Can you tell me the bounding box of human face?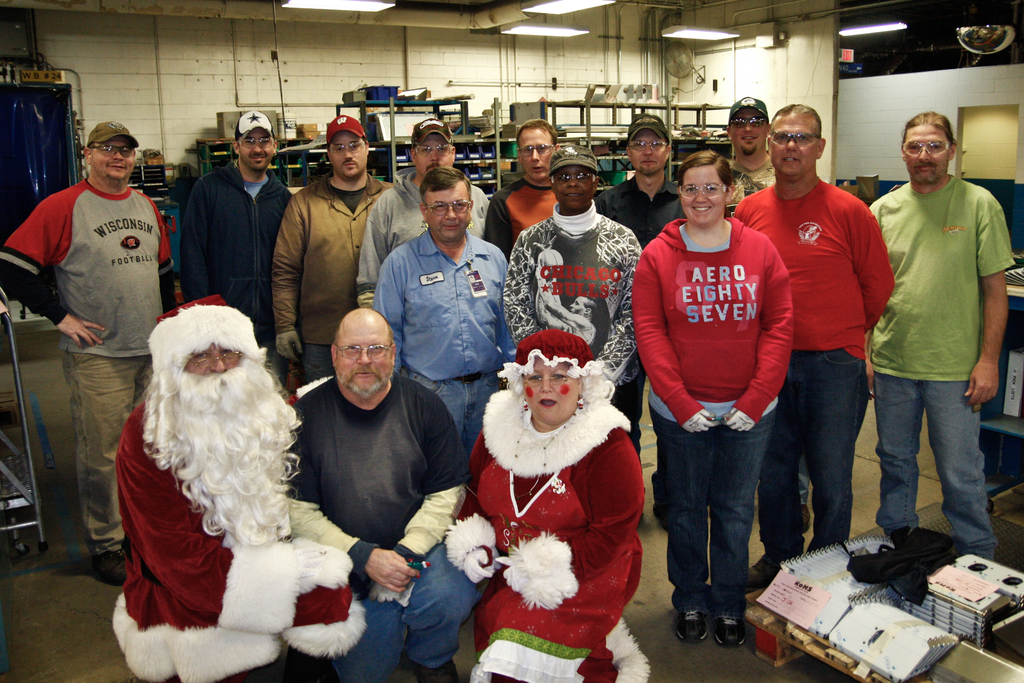
556:165:592:210.
